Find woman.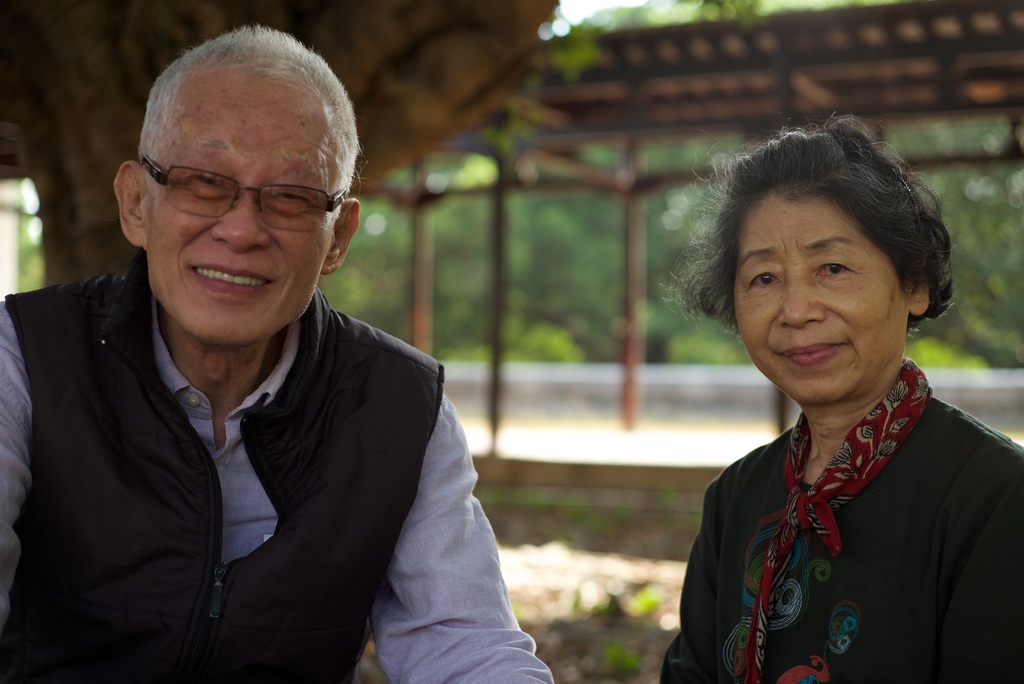
BBox(656, 117, 1006, 683).
